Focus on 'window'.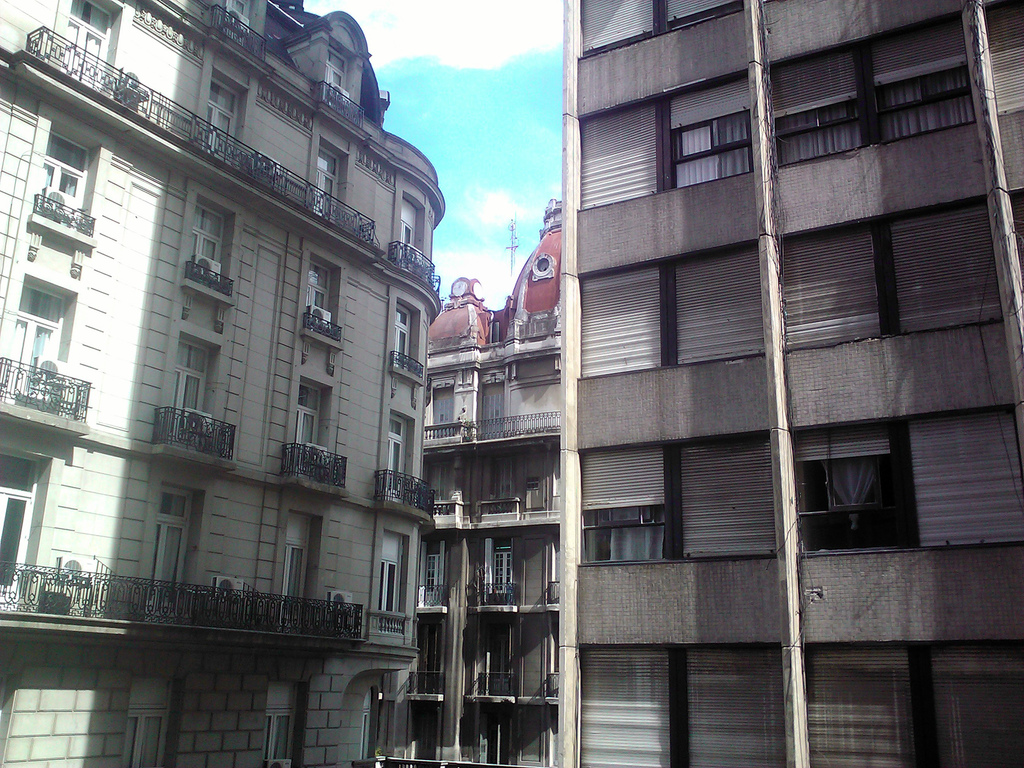
Focused at (143,491,202,618).
